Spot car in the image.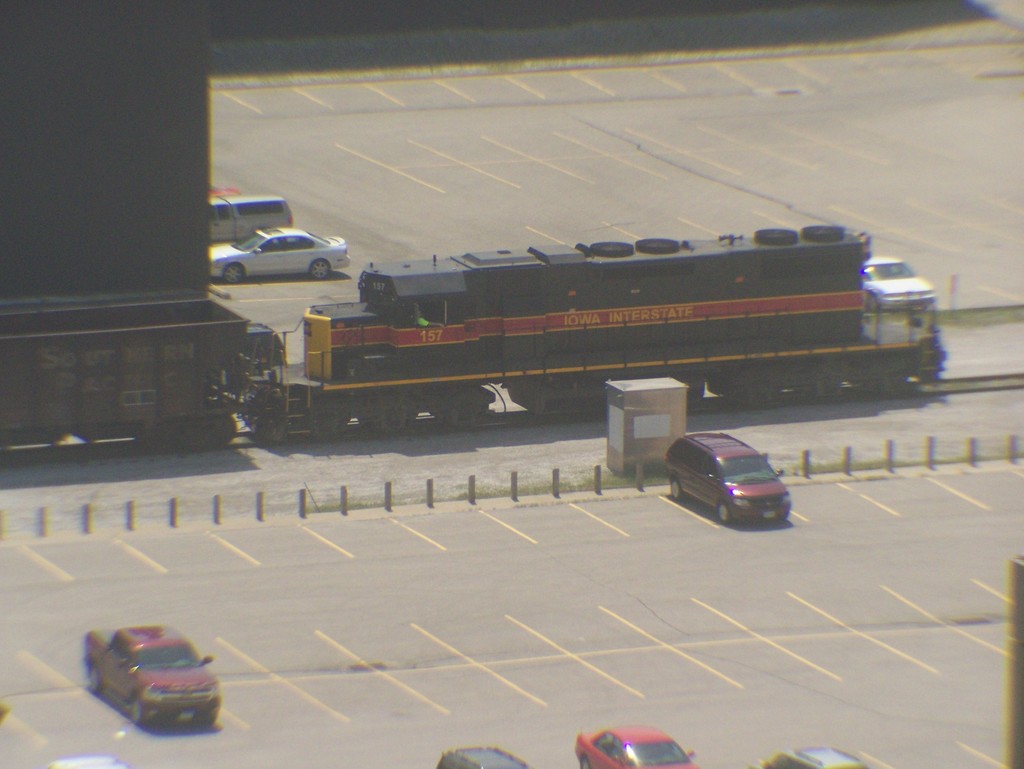
car found at 653 424 790 528.
